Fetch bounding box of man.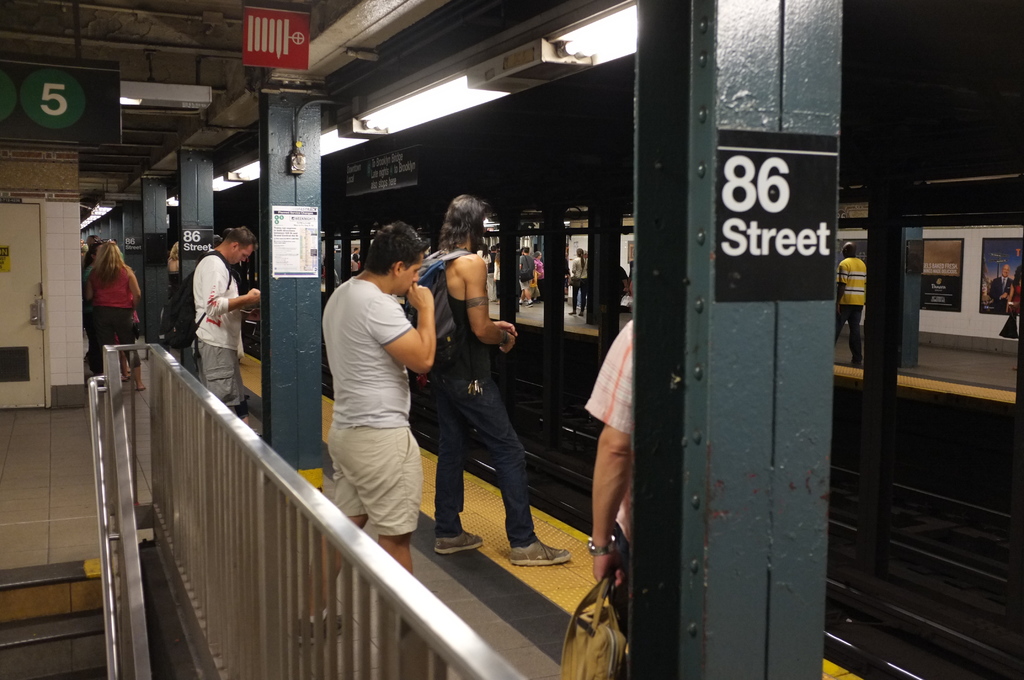
Bbox: BBox(989, 263, 1013, 312).
